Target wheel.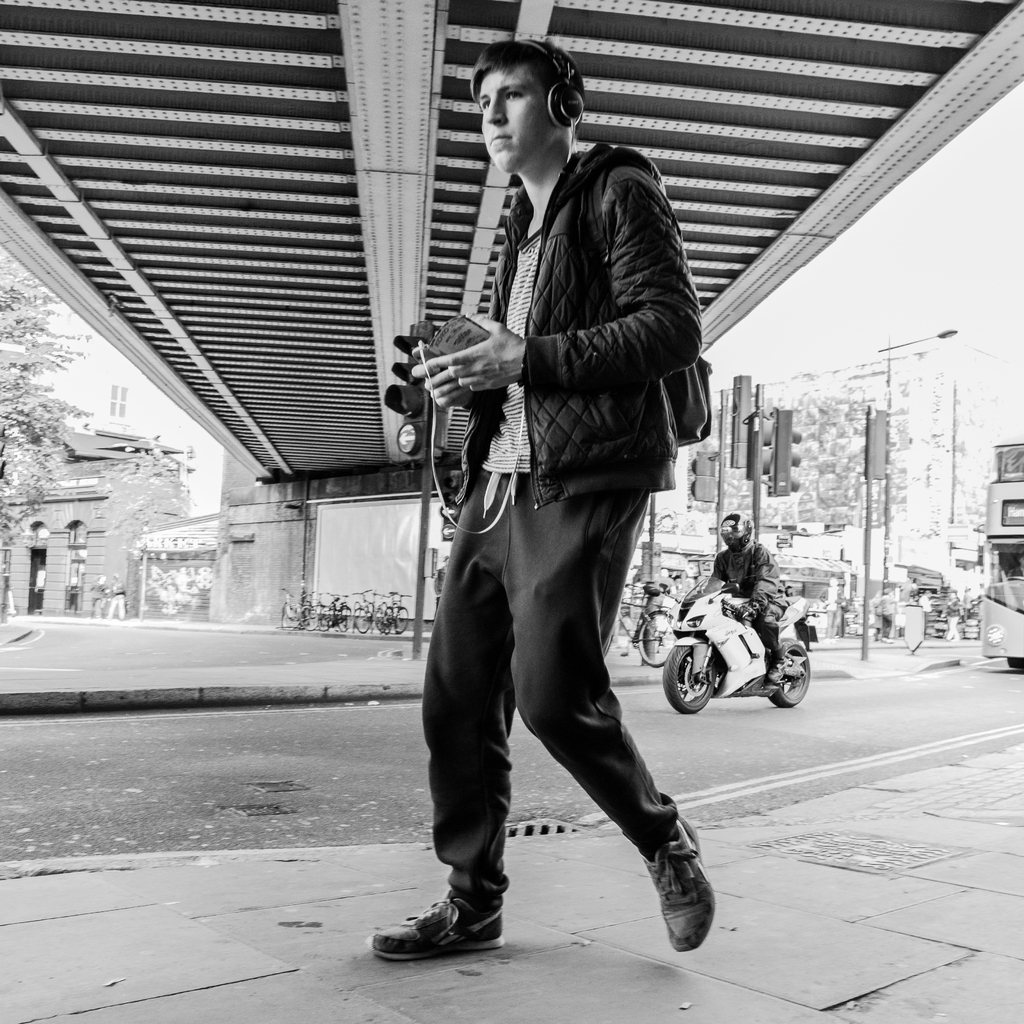
Target region: BBox(602, 627, 616, 659).
